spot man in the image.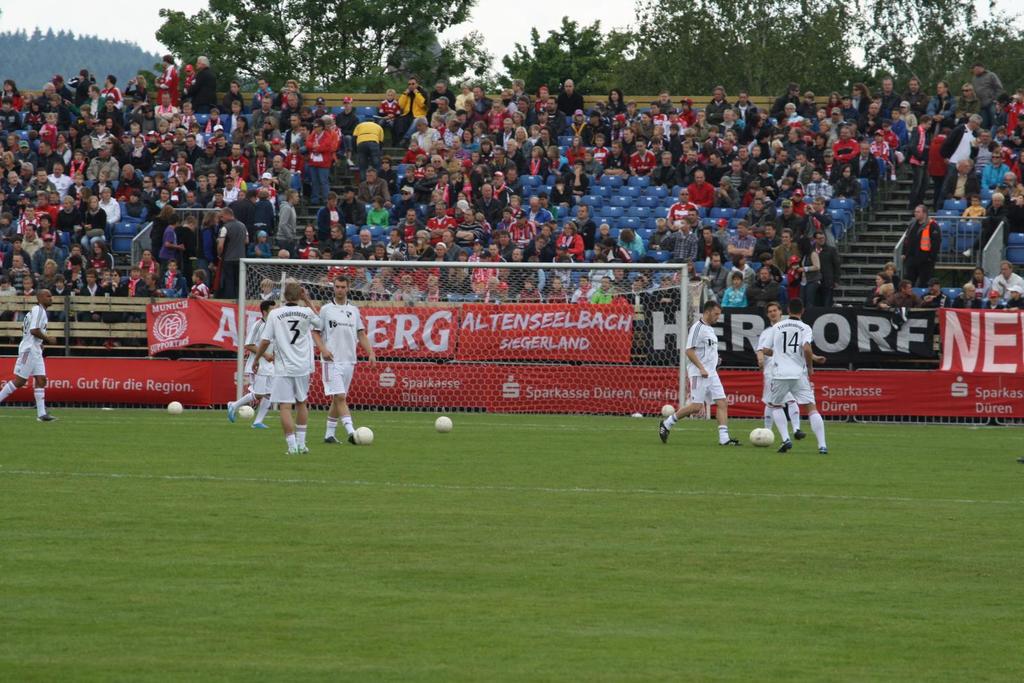
man found at region(428, 78, 456, 111).
